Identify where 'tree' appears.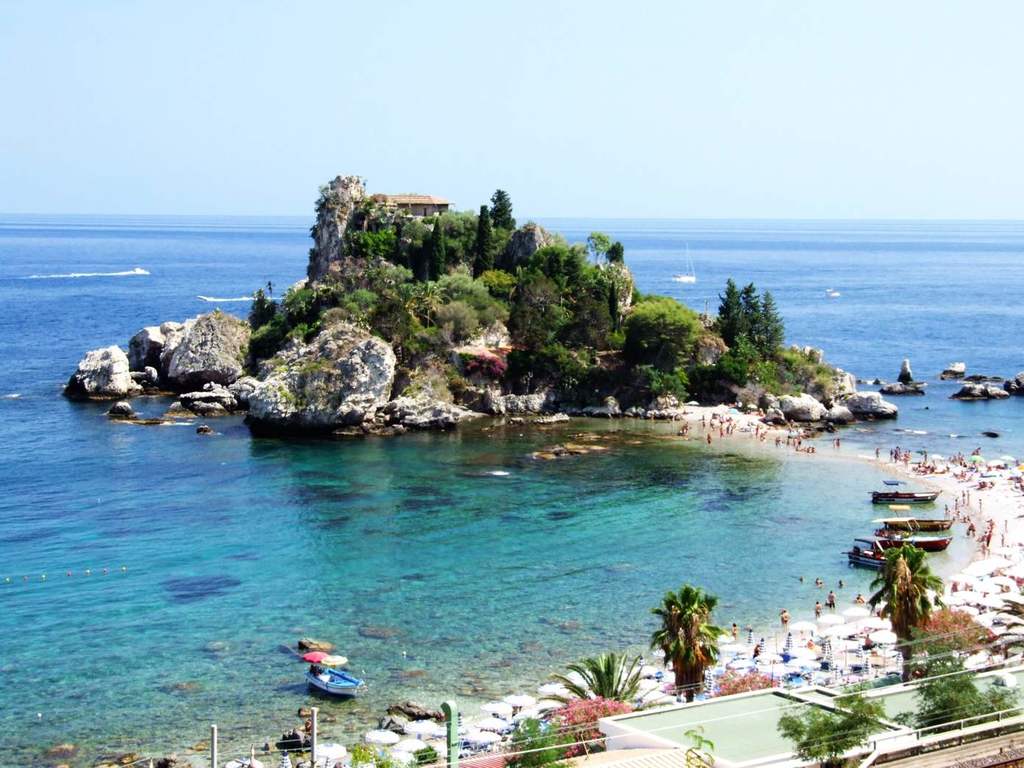
Appears at <region>615, 298, 699, 405</region>.
